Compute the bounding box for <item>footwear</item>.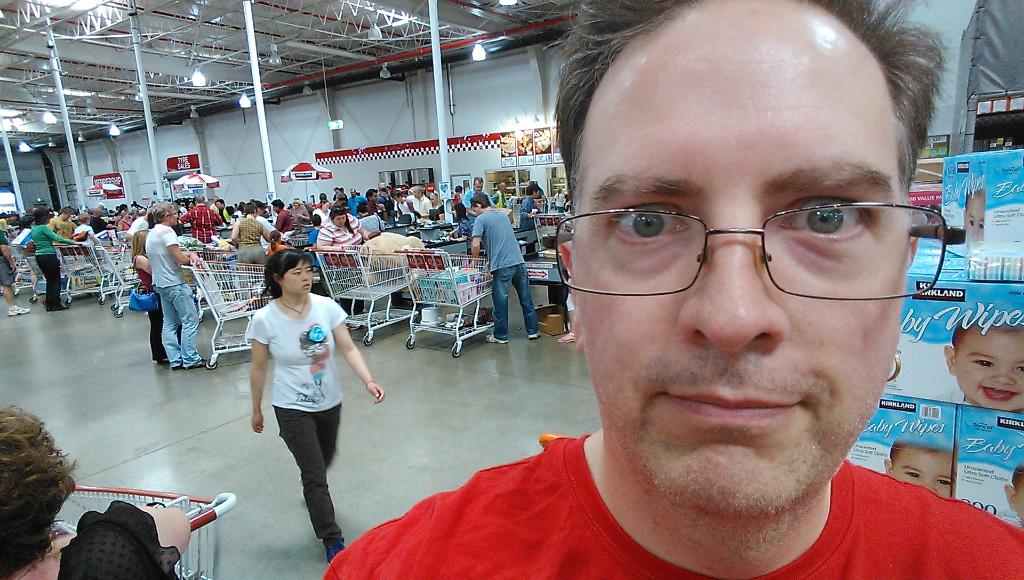
175:362:181:368.
